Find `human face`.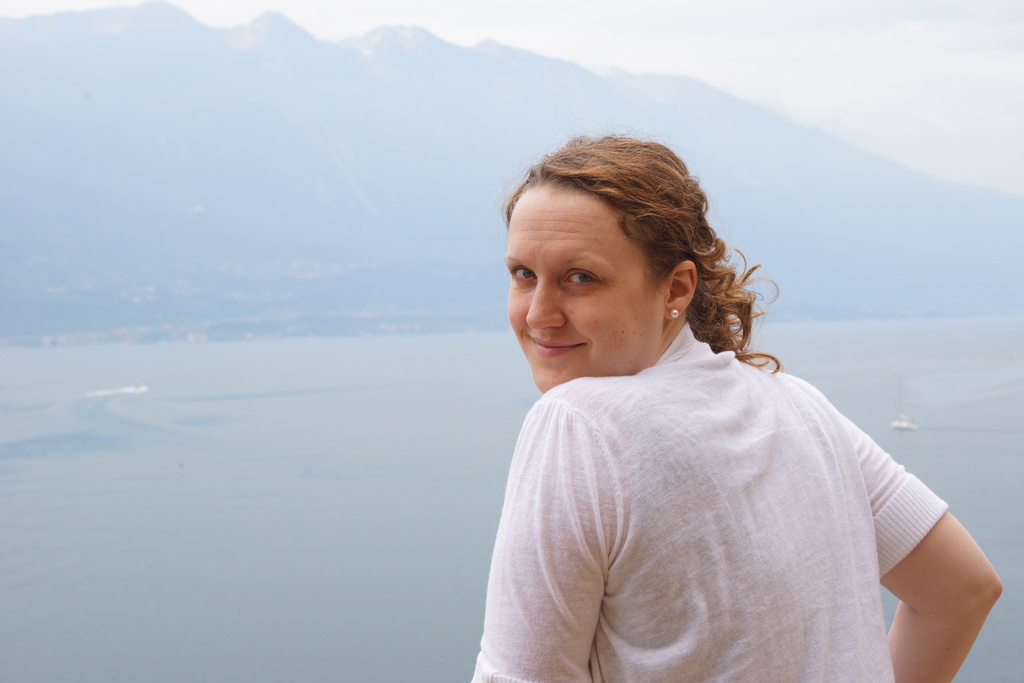
[x1=504, y1=187, x2=661, y2=392].
